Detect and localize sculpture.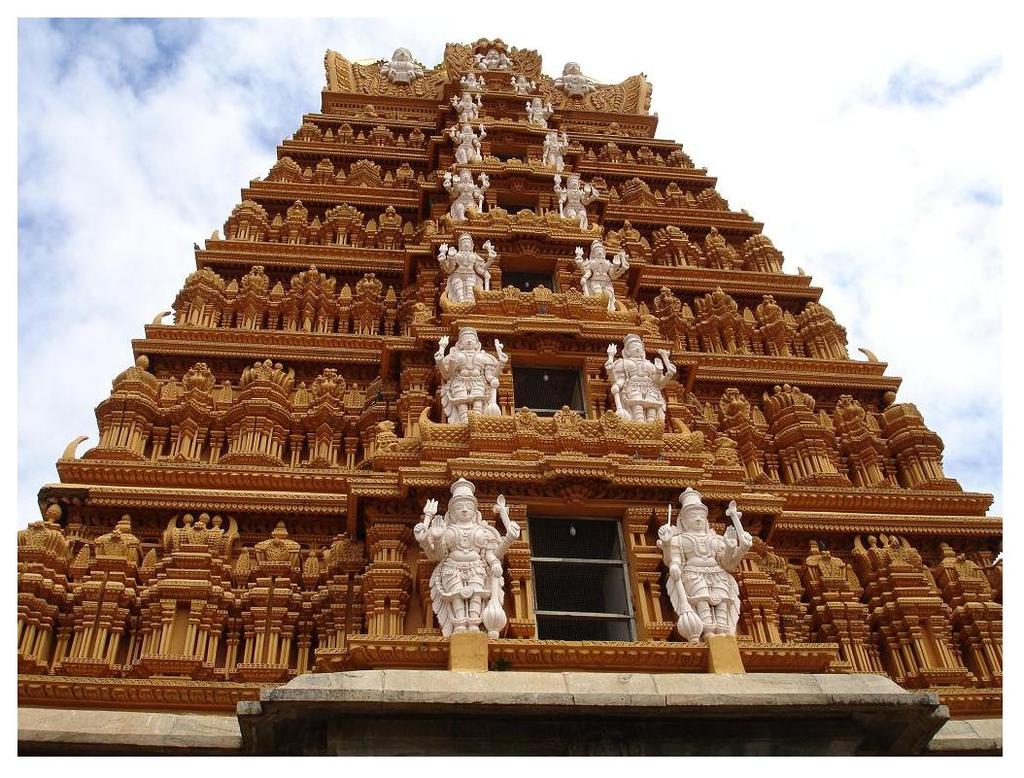
Localized at 469/46/514/70.
